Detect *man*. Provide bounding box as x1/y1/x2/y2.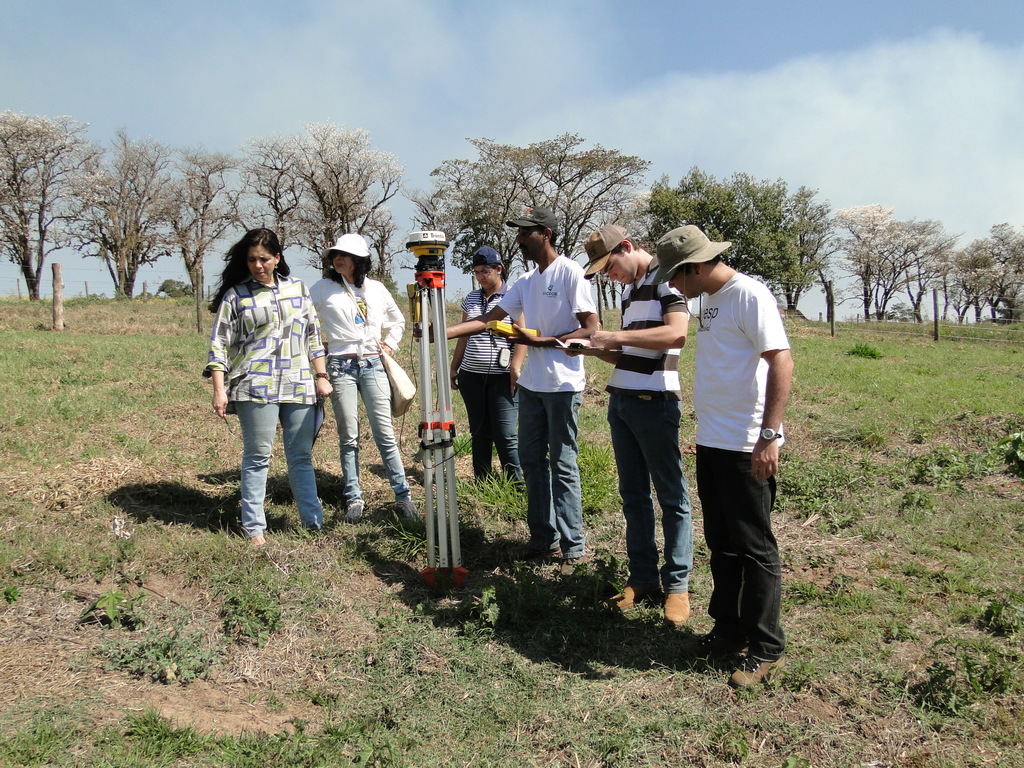
586/221/714/629.
